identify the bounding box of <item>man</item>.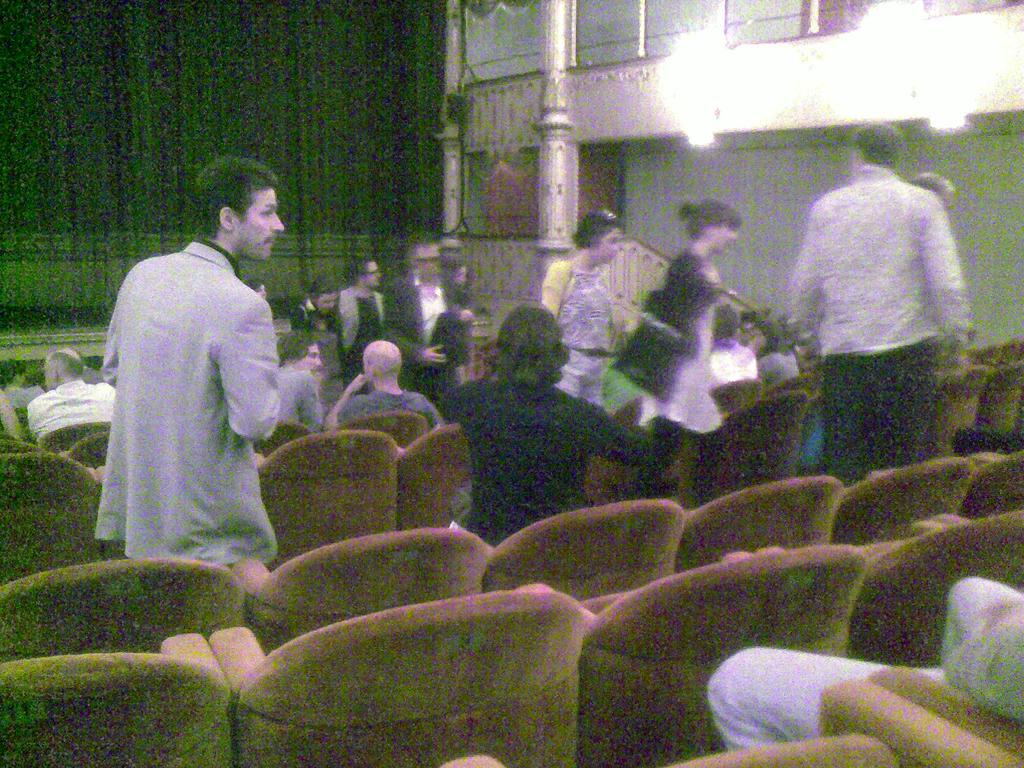
918 175 970 454.
